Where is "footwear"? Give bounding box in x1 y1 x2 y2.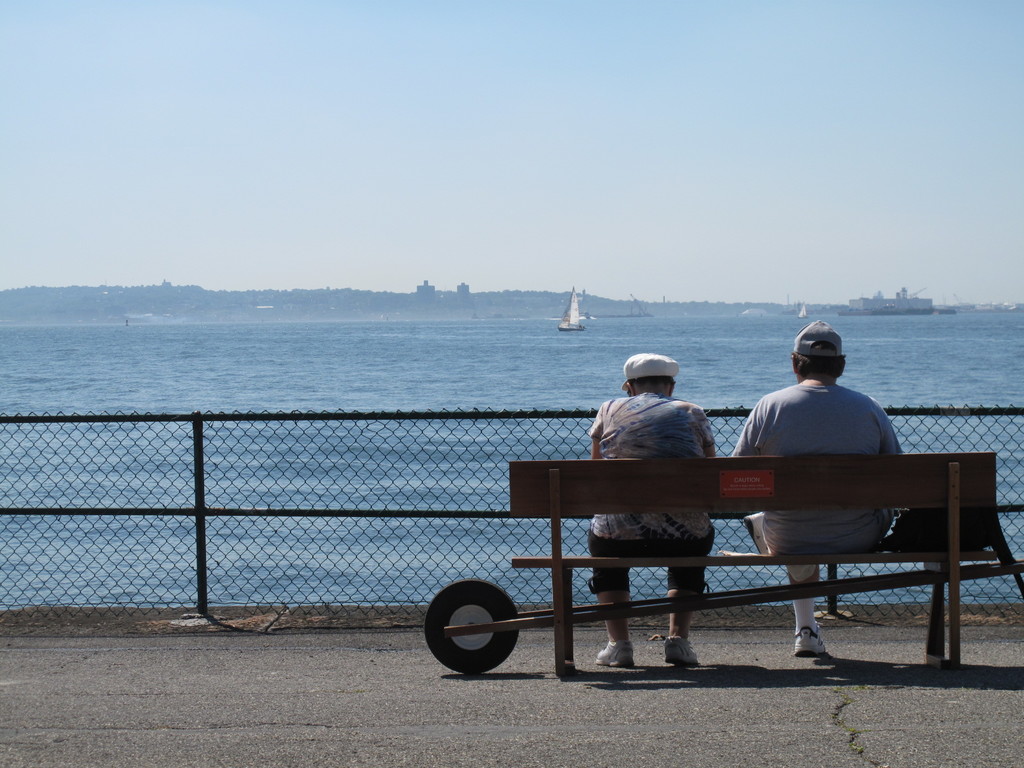
660 638 698 666.
